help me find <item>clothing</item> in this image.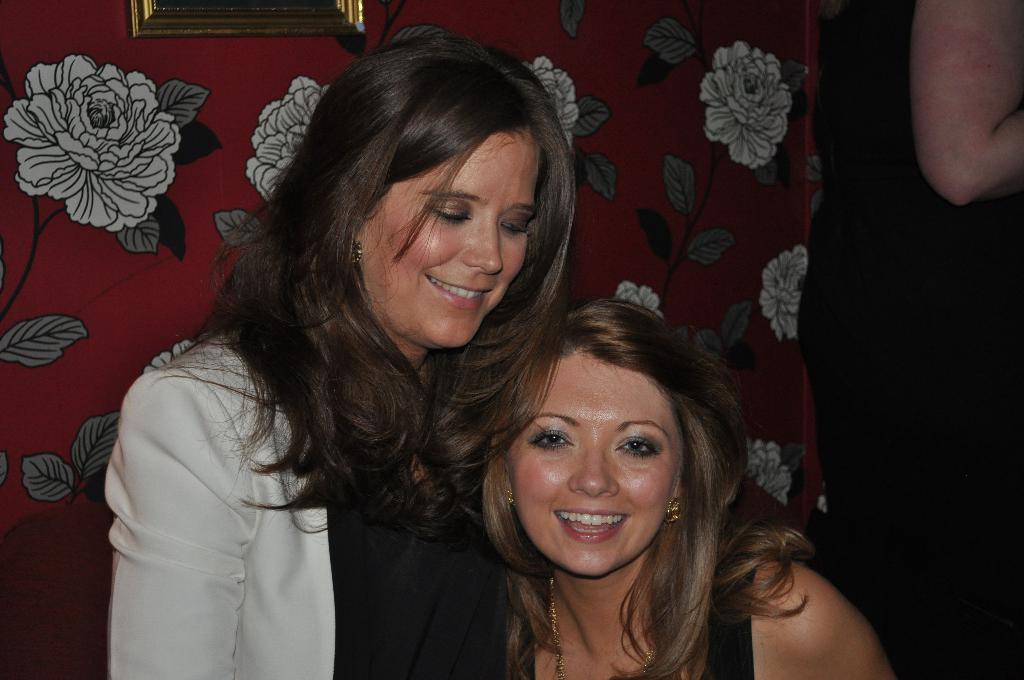
Found it: 47, 264, 524, 674.
